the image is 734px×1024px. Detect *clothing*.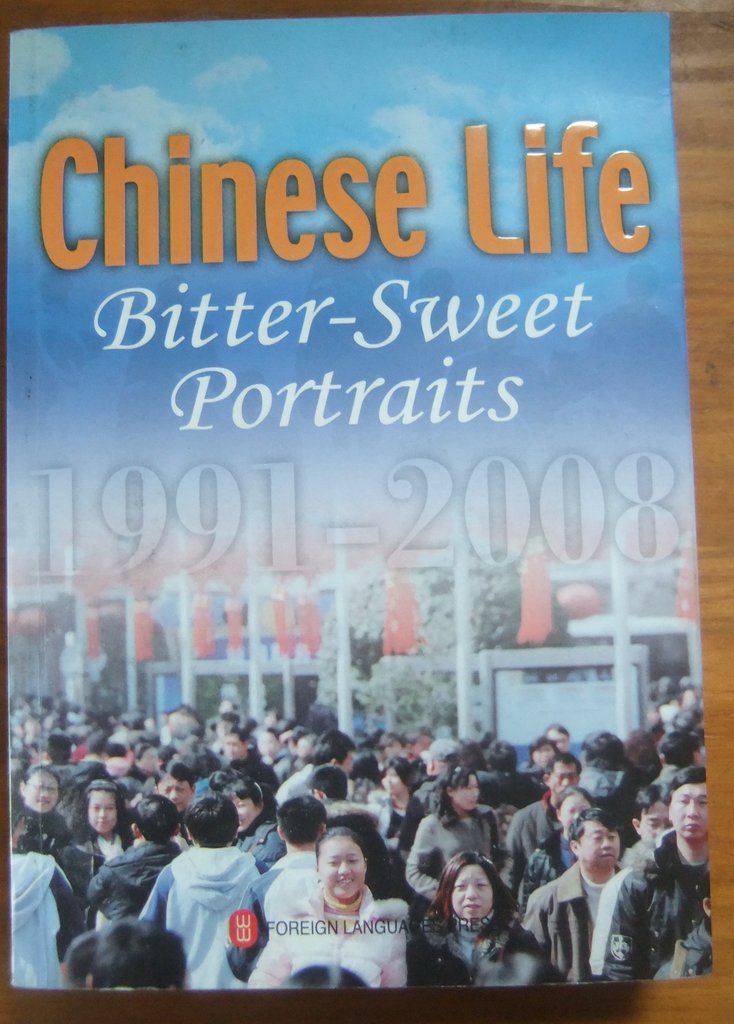
Detection: locate(135, 838, 270, 989).
